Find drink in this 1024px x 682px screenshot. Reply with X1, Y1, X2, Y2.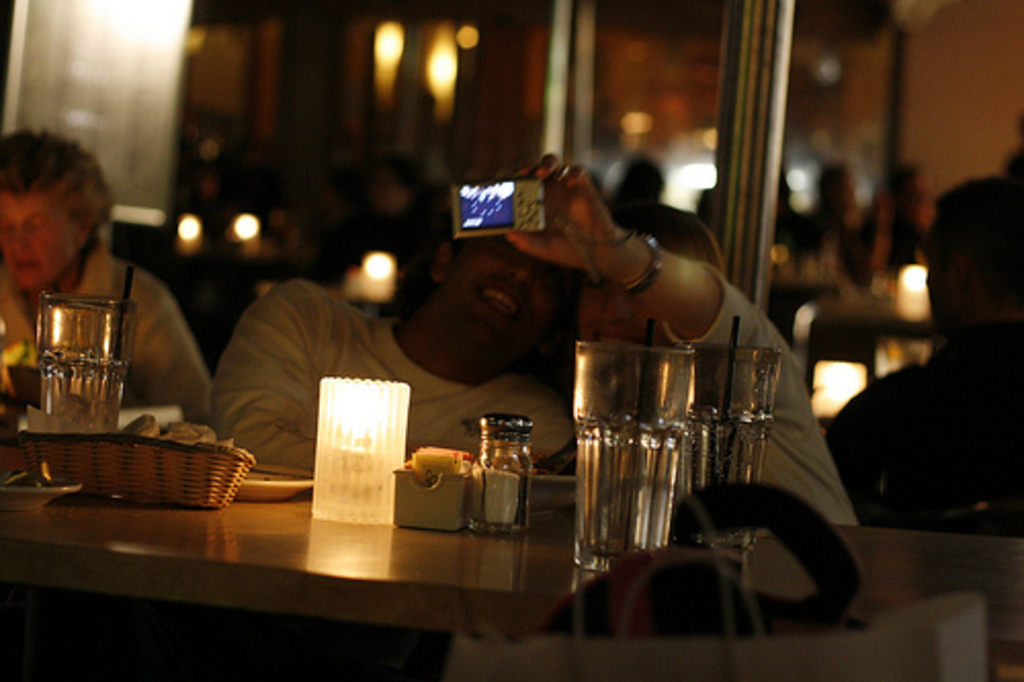
578, 420, 676, 555.
